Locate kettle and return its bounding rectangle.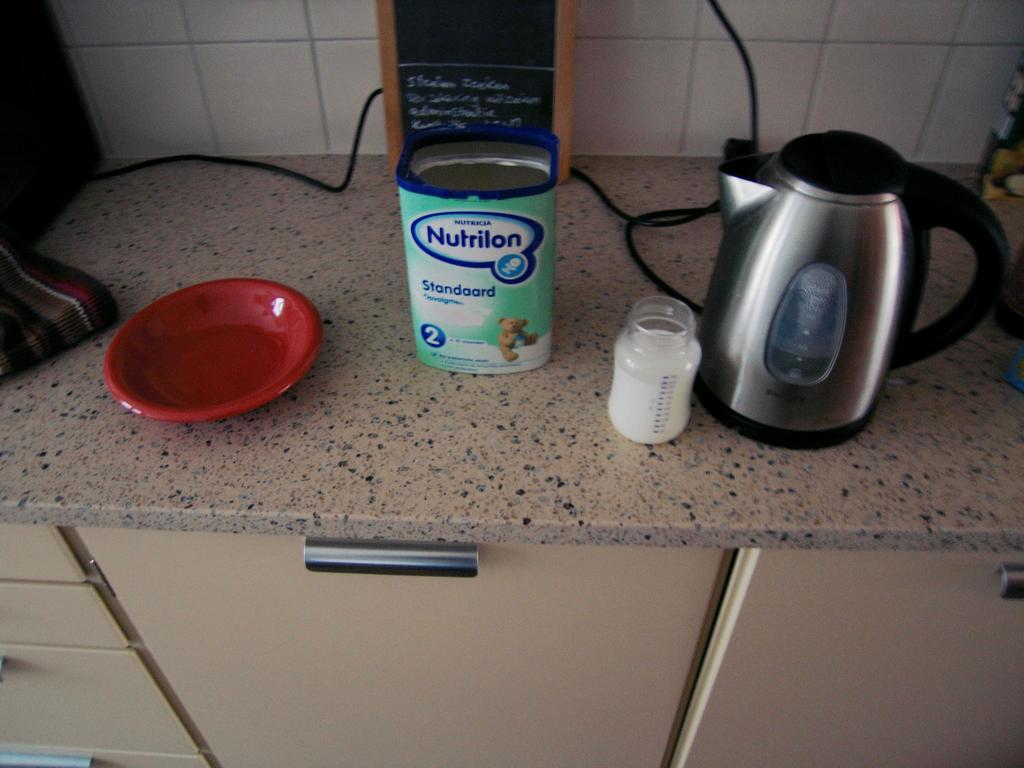
l=712, t=120, r=1014, b=452.
